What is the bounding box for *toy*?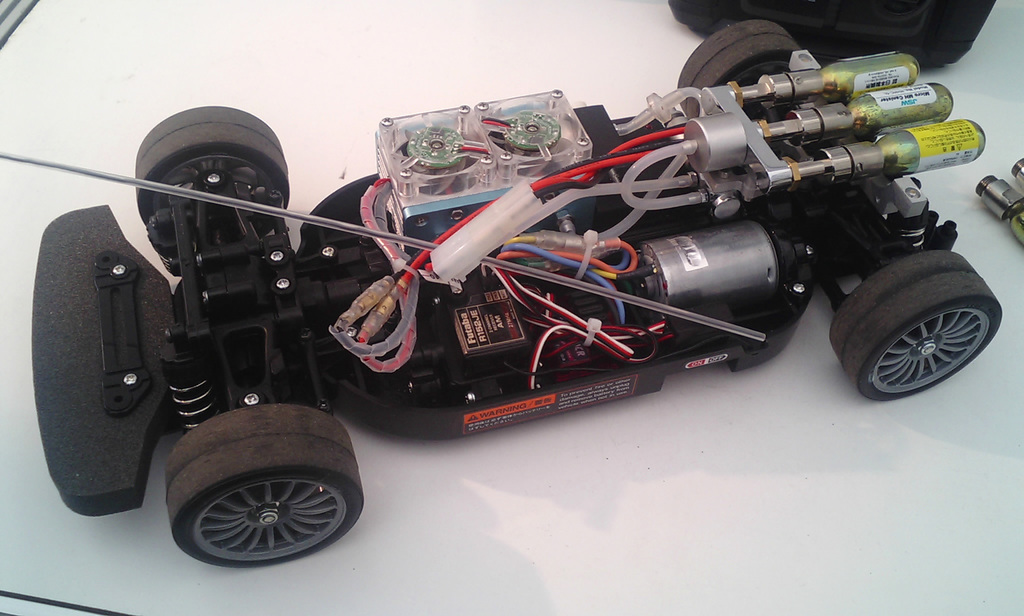
[x1=31, y1=17, x2=1004, y2=572].
